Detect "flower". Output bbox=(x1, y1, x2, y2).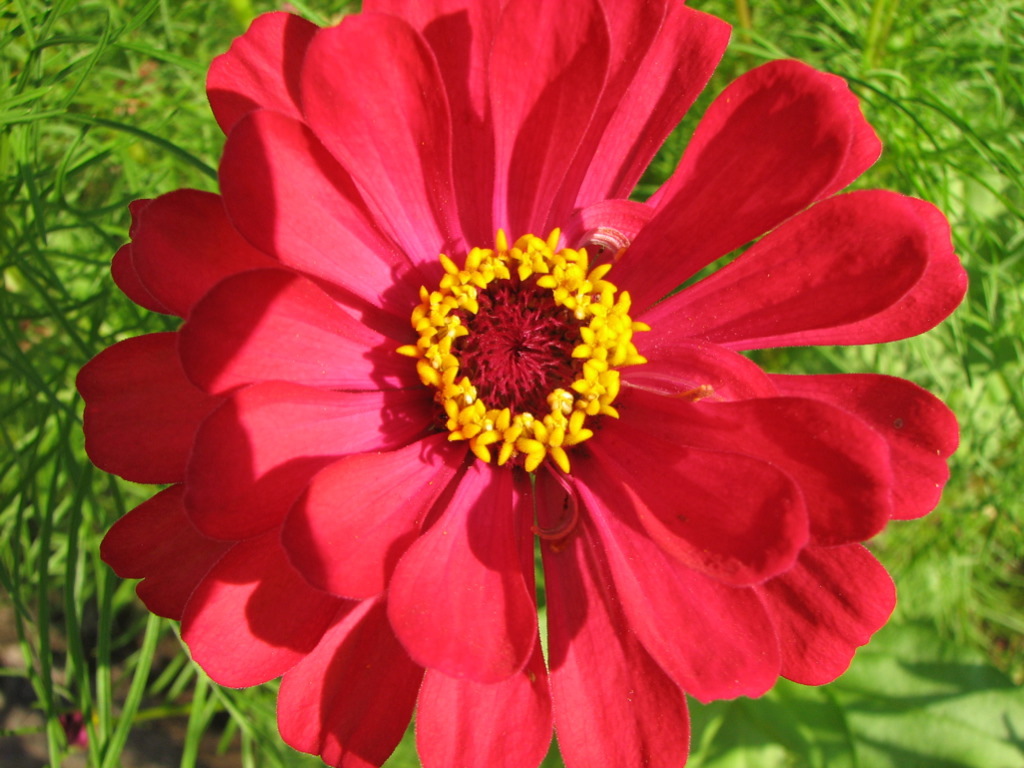
bbox=(68, 0, 971, 766).
